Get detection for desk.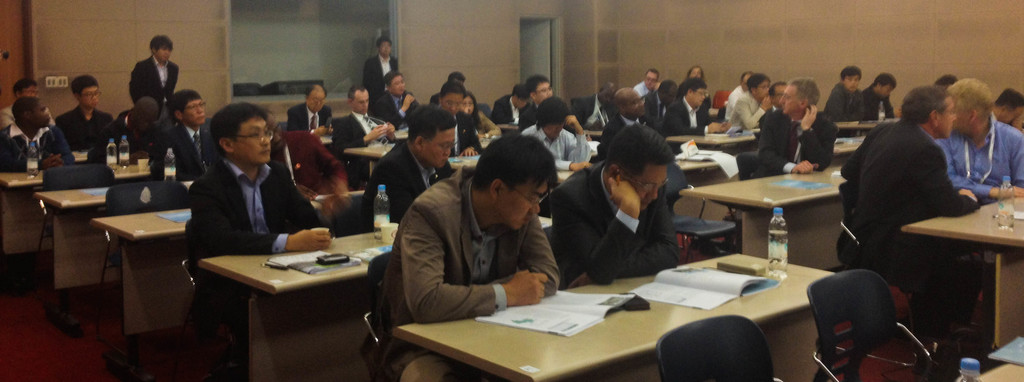
Detection: locate(88, 201, 206, 342).
